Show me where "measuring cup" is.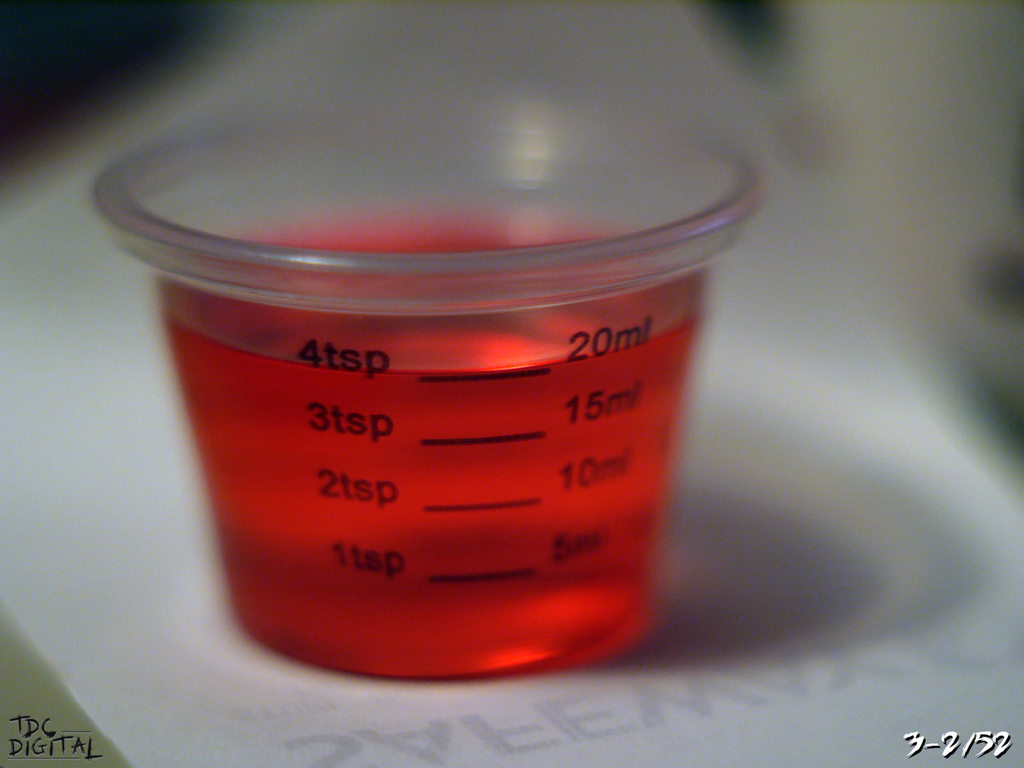
"measuring cup" is at detection(92, 119, 751, 682).
